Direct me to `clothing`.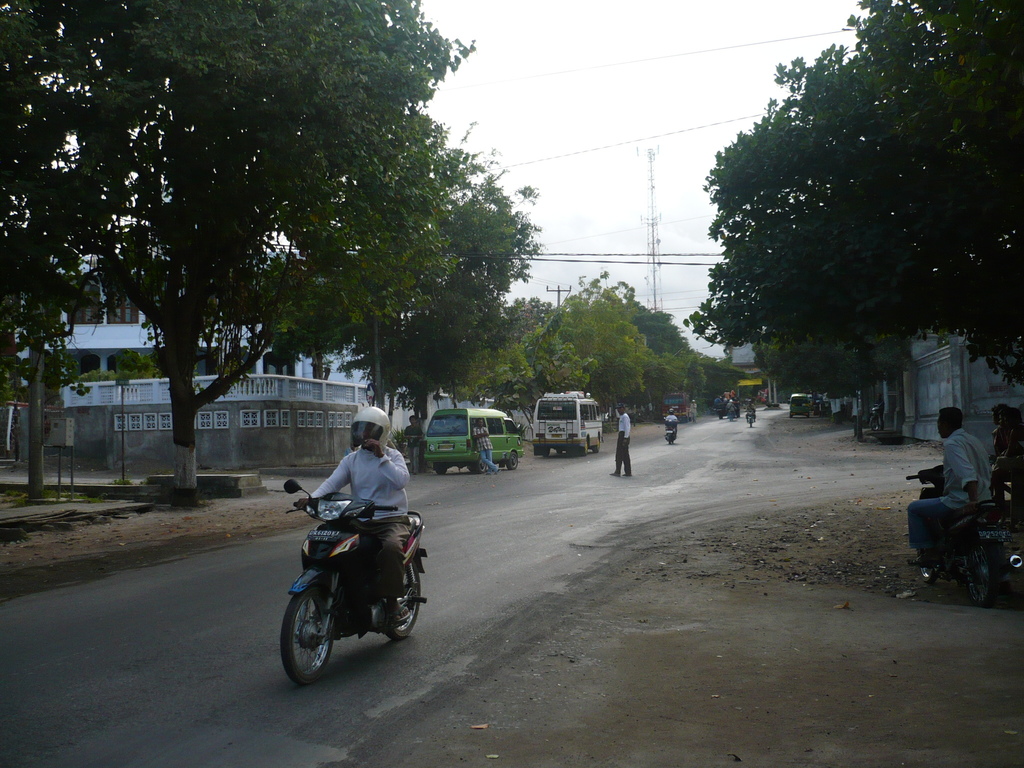
Direction: (724,403,735,412).
